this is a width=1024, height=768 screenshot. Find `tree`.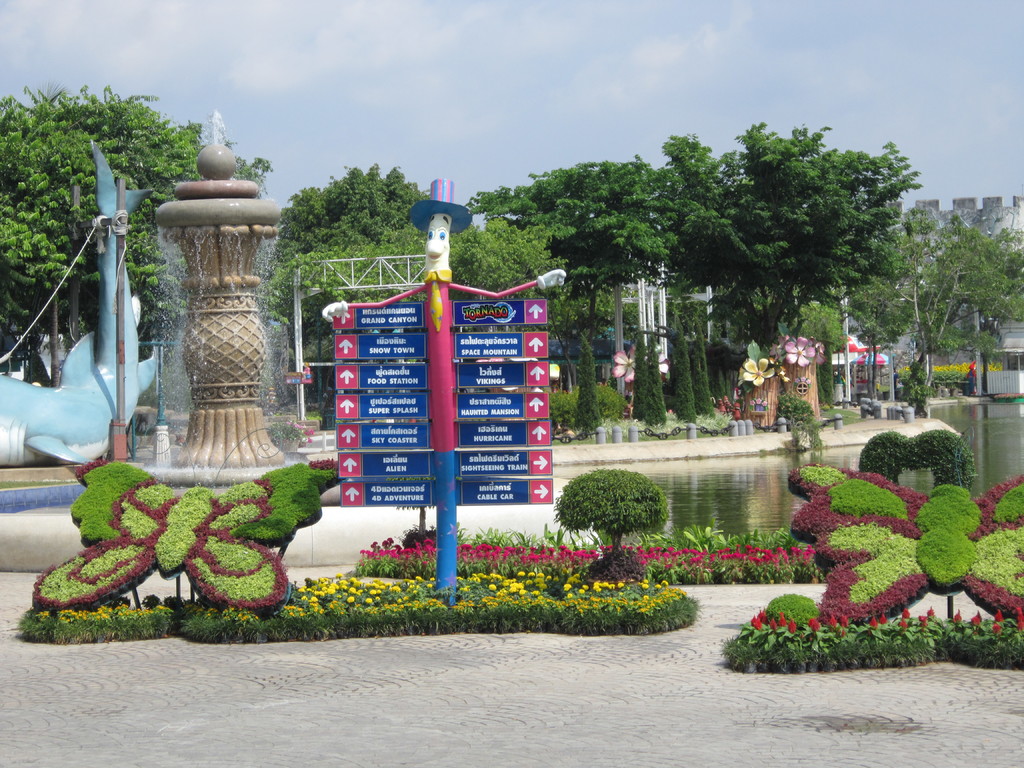
Bounding box: (569, 468, 674, 554).
